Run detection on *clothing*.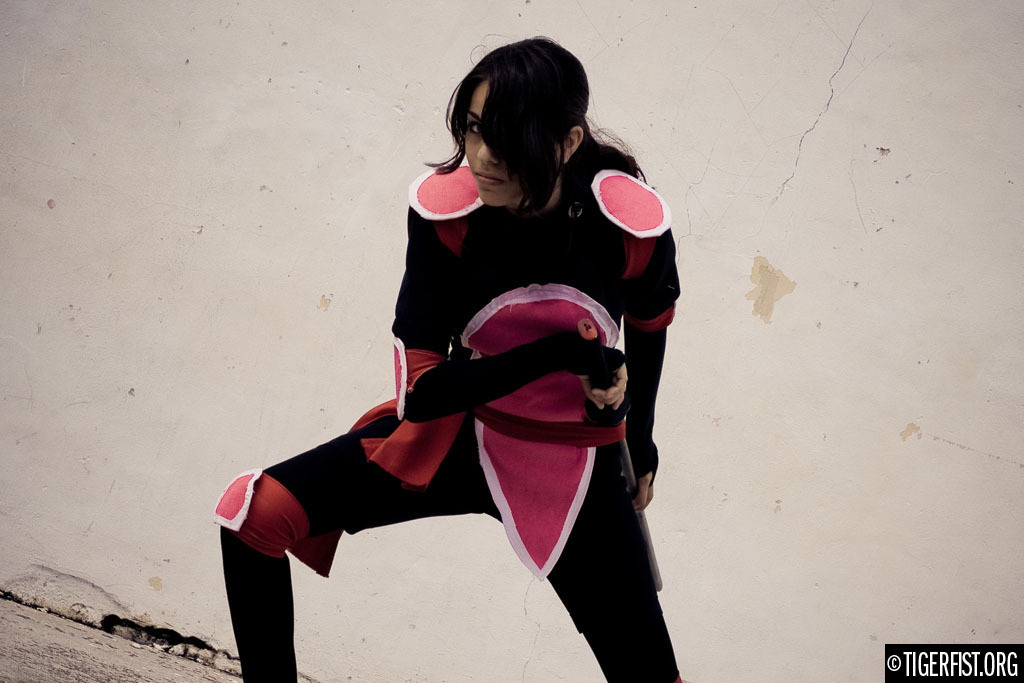
Result: left=272, top=154, right=668, bottom=582.
